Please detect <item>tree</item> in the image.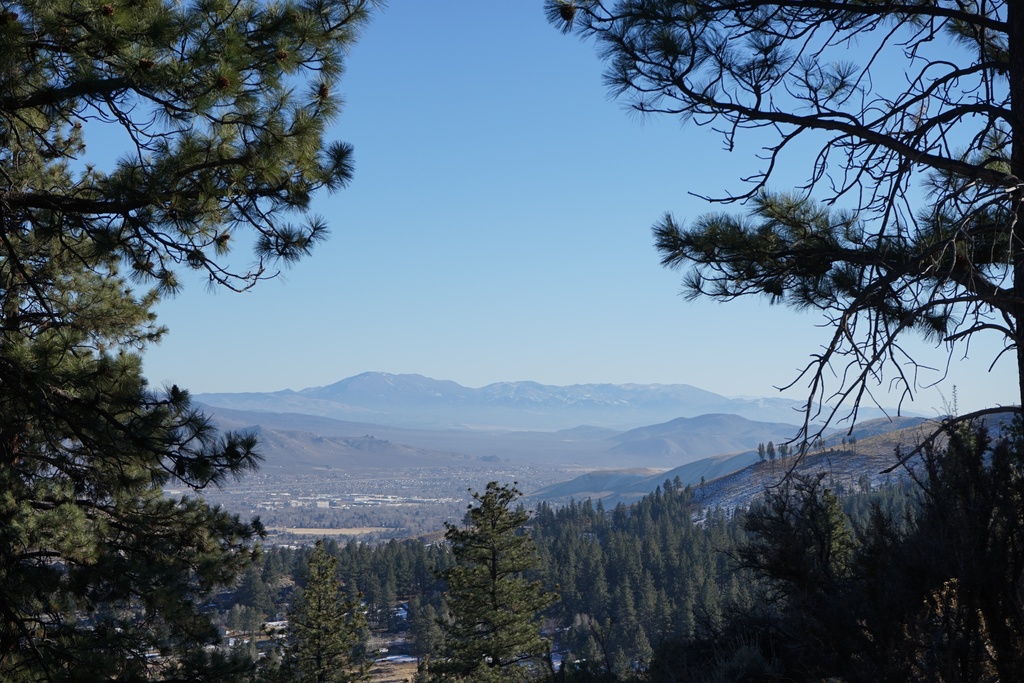
[279, 547, 392, 666].
